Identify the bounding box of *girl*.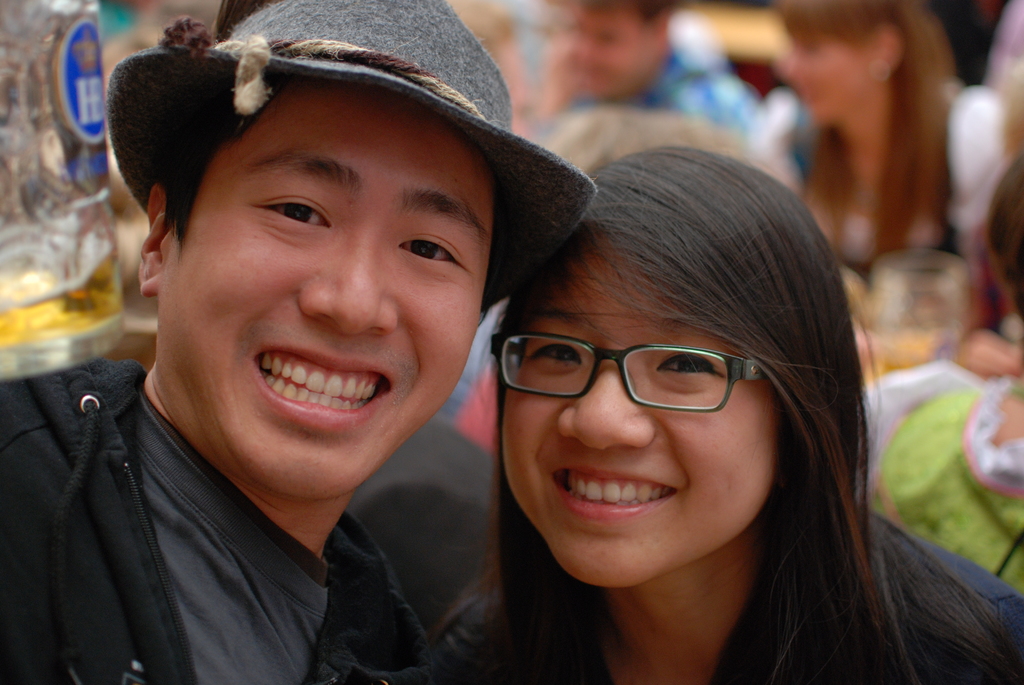
bbox=[413, 139, 1023, 684].
